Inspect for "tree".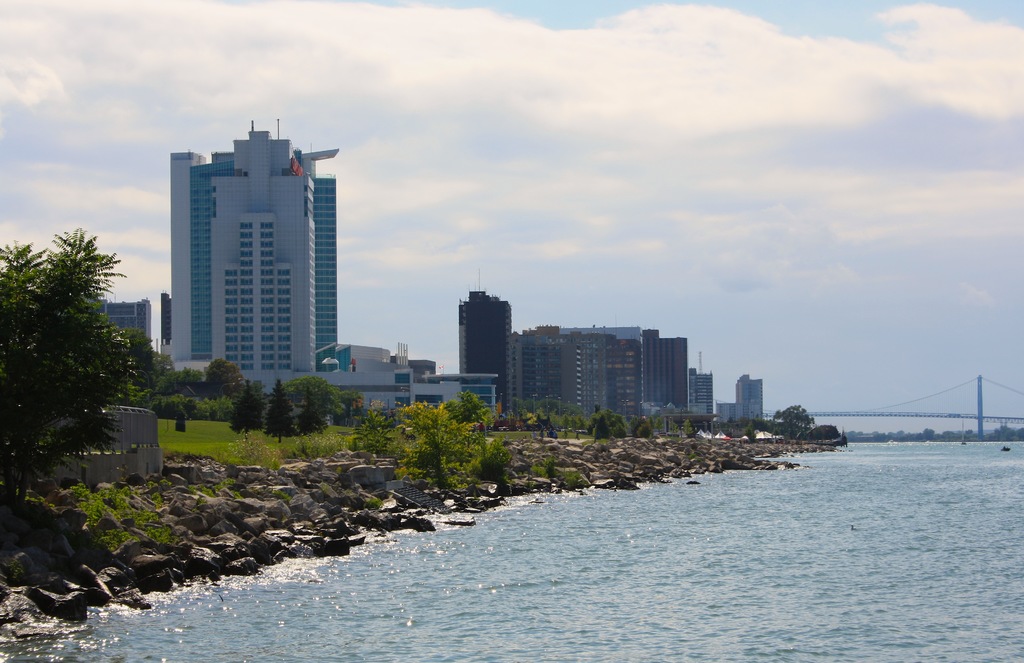
Inspection: {"x1": 283, "y1": 372, "x2": 349, "y2": 425}.
